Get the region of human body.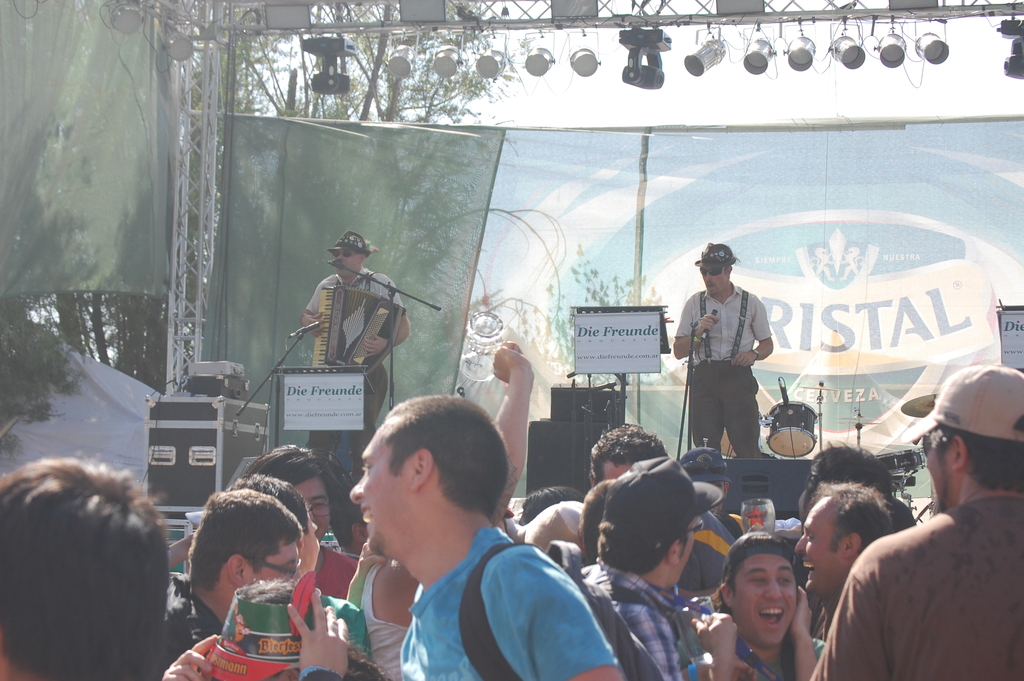
pyautogui.locateOnScreen(840, 414, 1006, 669).
